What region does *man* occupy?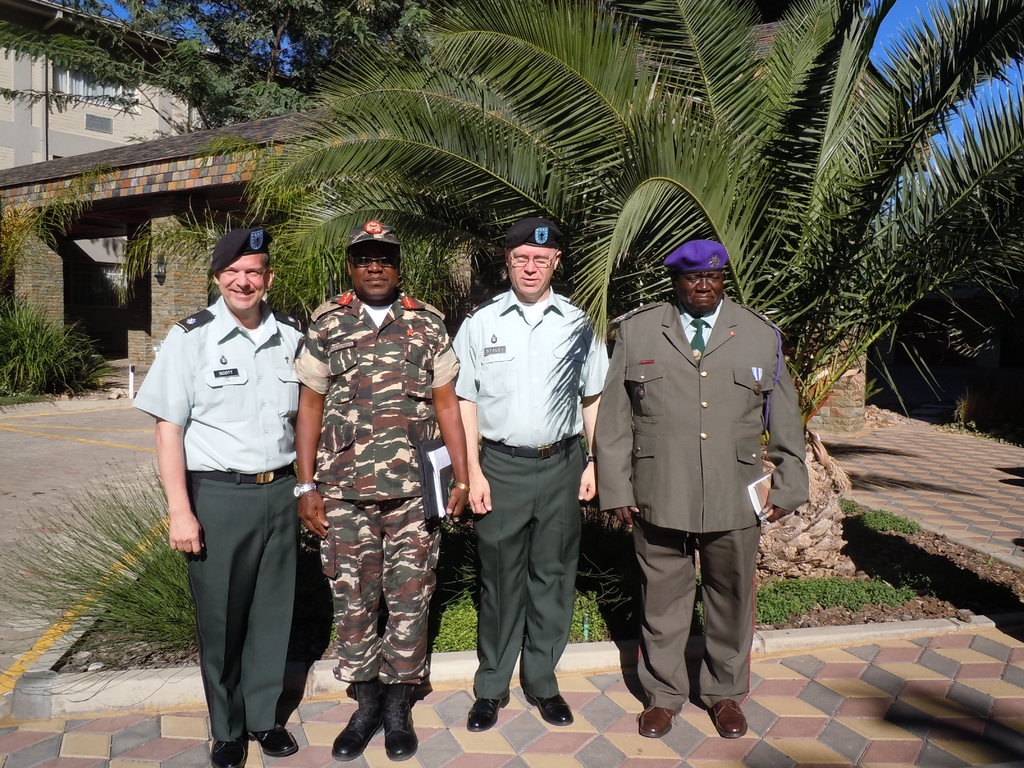
x1=592, y1=241, x2=809, y2=739.
